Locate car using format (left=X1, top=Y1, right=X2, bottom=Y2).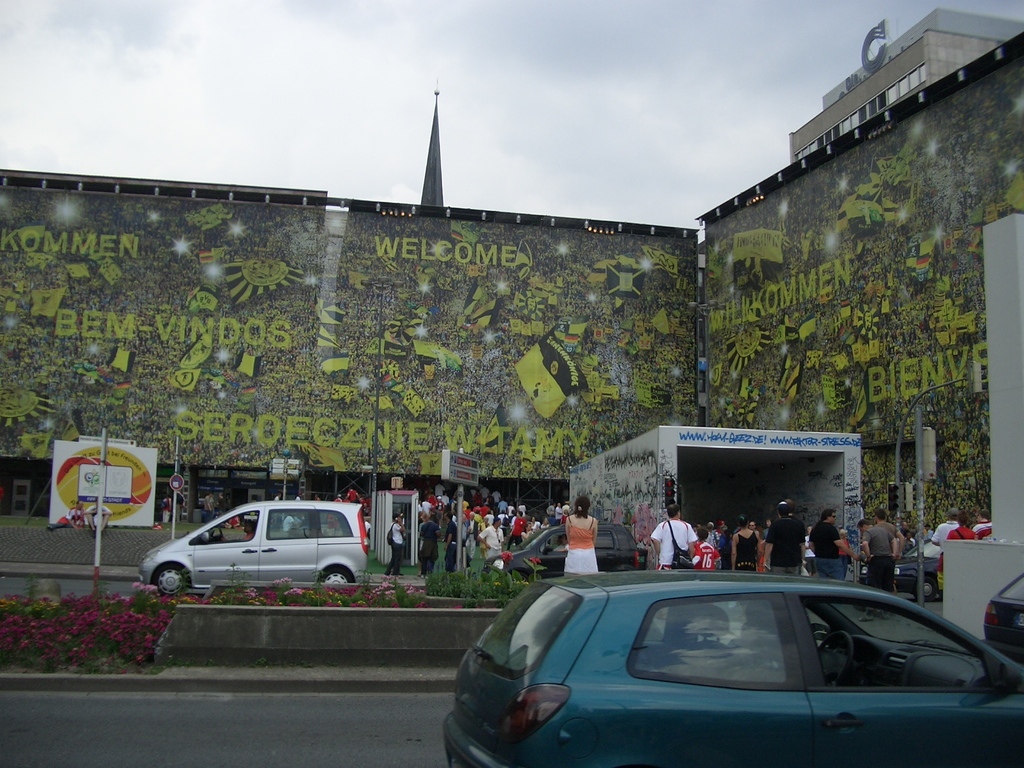
(left=860, top=538, right=942, bottom=602).
